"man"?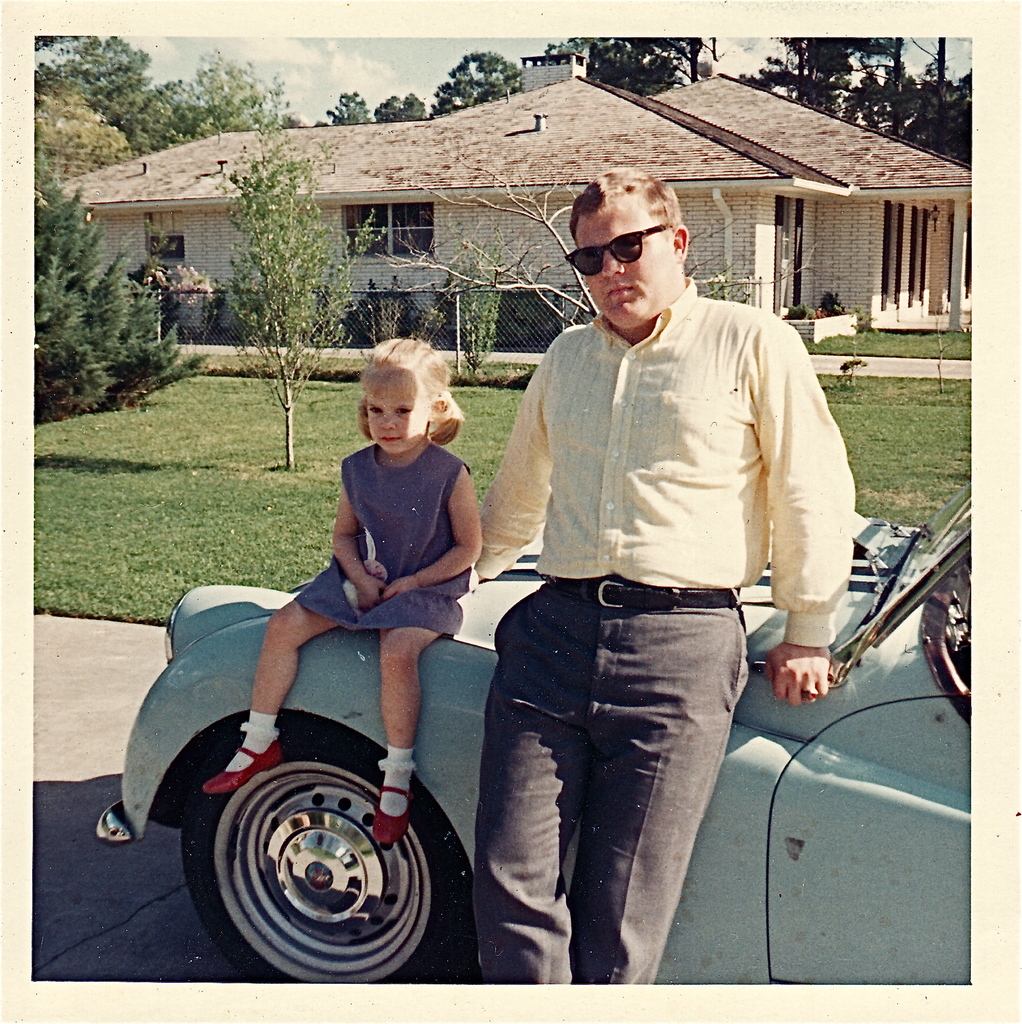
(x1=456, y1=161, x2=865, y2=989)
